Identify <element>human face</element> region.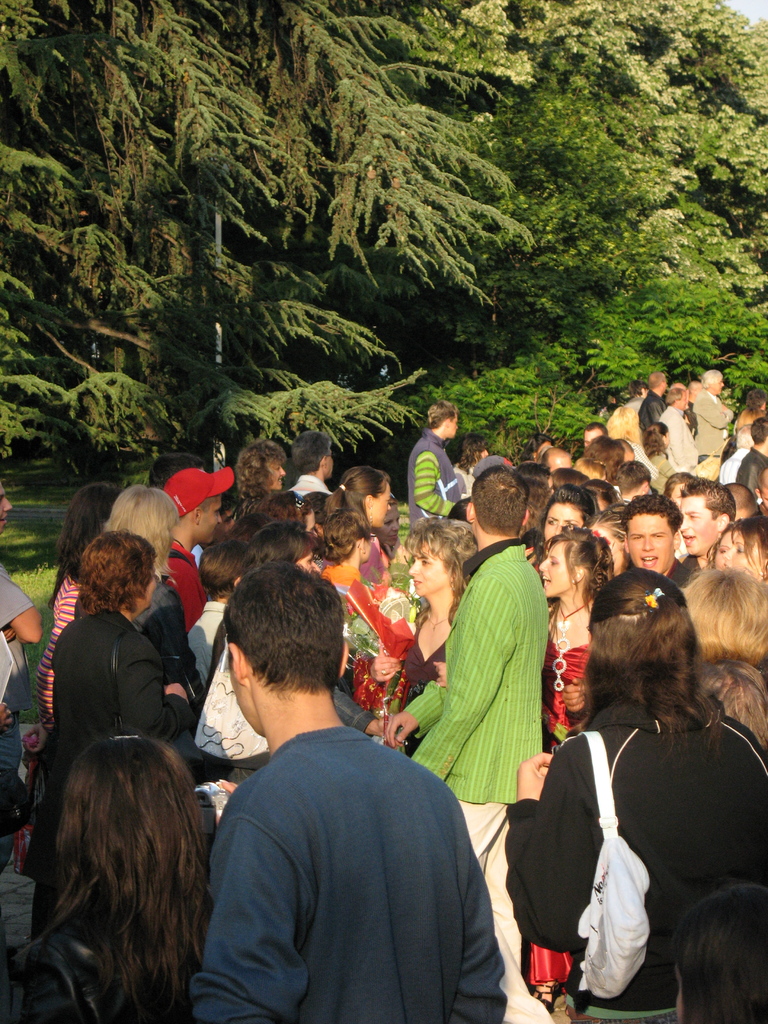
Region: 303:508:319:537.
